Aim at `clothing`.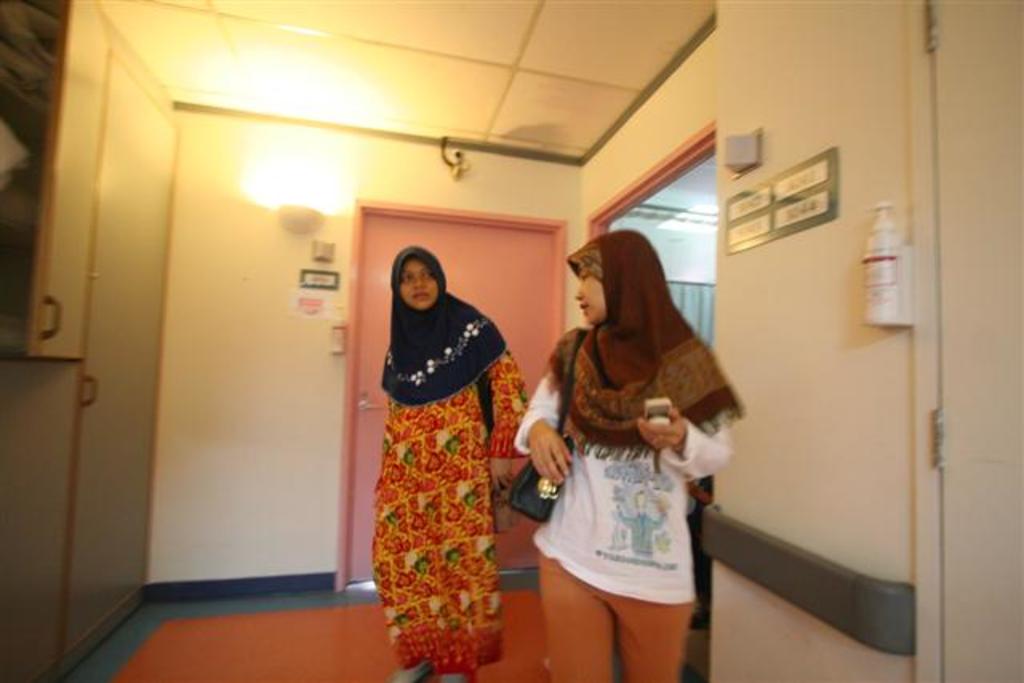
Aimed at {"x1": 512, "y1": 325, "x2": 738, "y2": 681}.
